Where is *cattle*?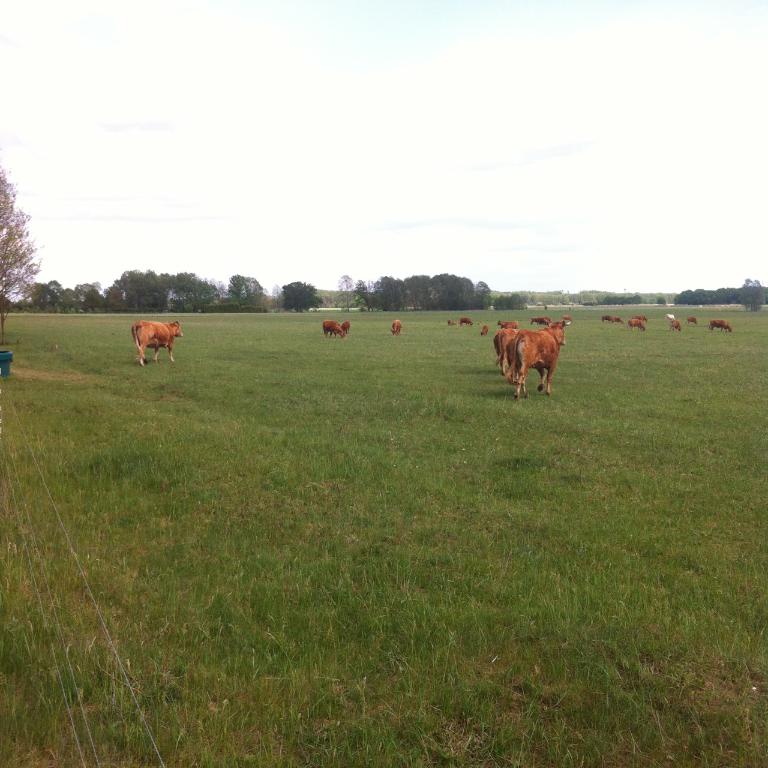
{"left": 488, "top": 316, "right": 574, "bottom": 406}.
